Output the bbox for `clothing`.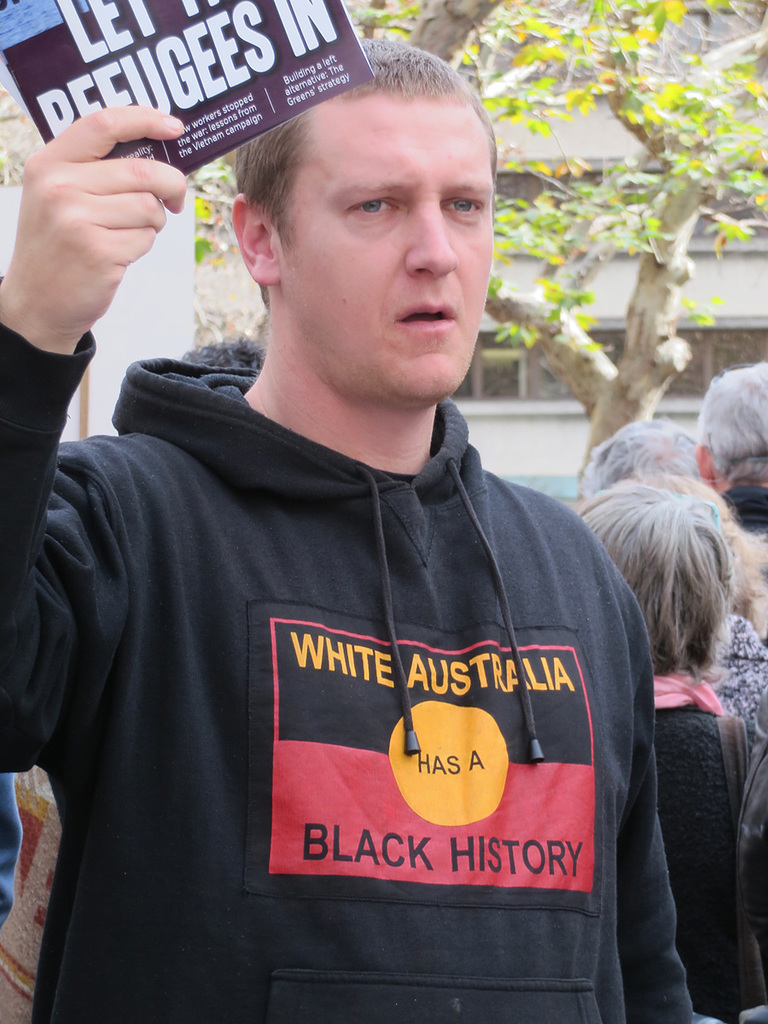
(0,322,702,1023).
